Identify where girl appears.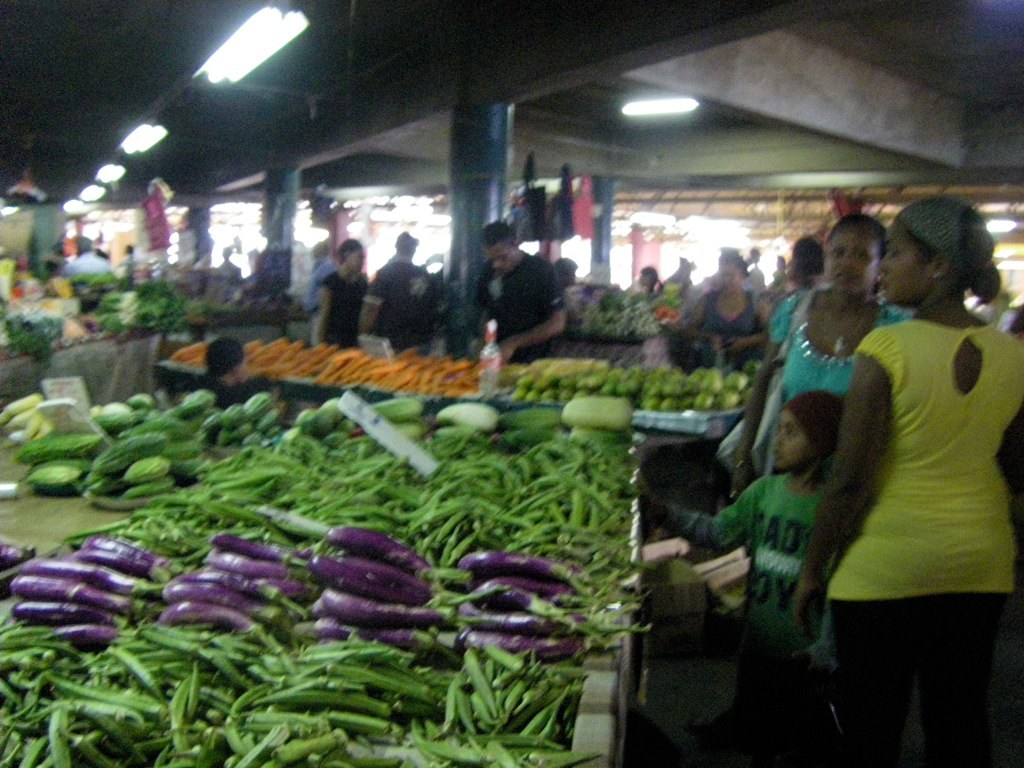
Appears at detection(315, 238, 364, 343).
